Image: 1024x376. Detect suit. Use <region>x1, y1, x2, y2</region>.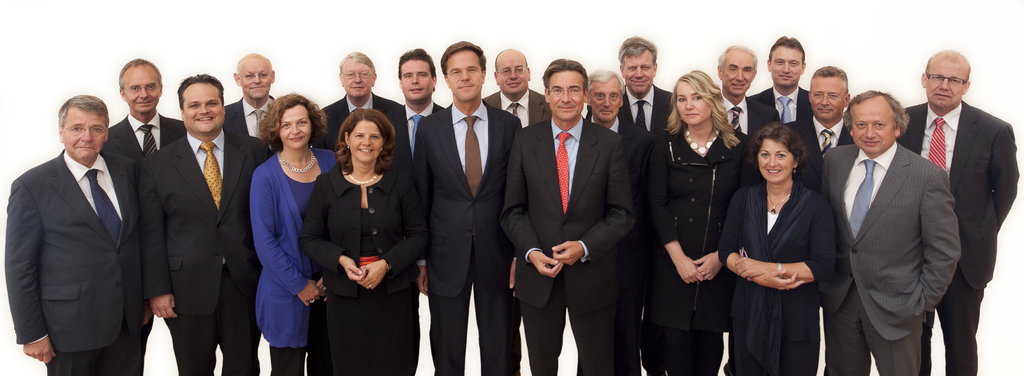
<region>481, 90, 550, 129</region>.
